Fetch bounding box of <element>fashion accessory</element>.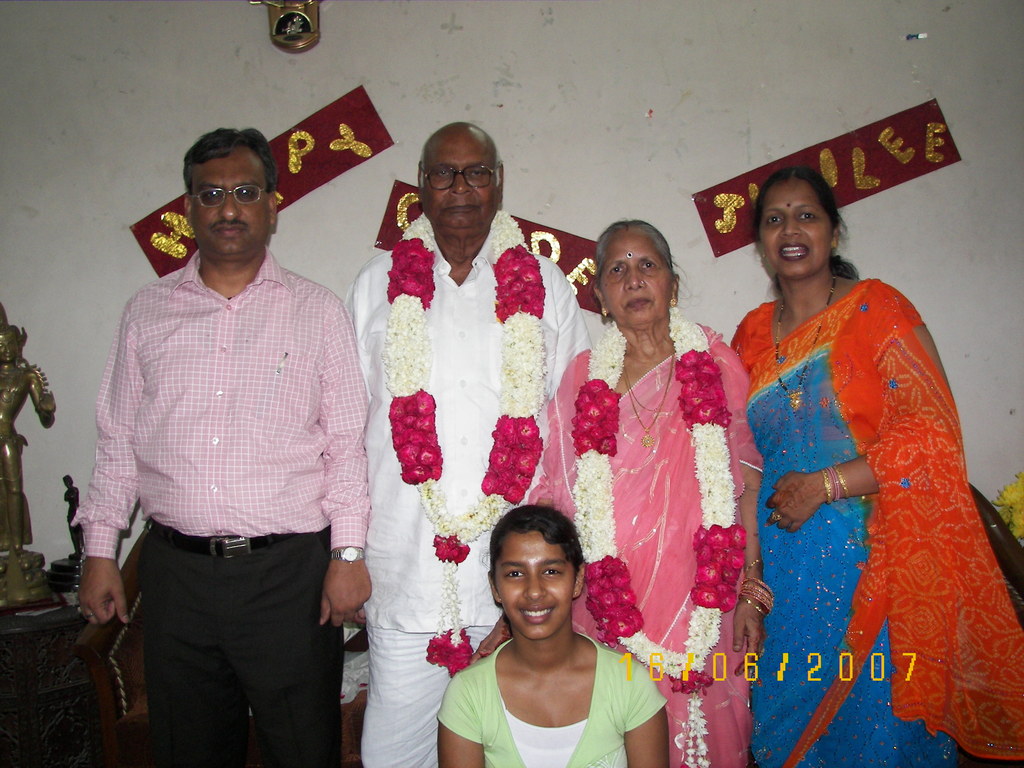
Bbox: 623/351/675/453.
